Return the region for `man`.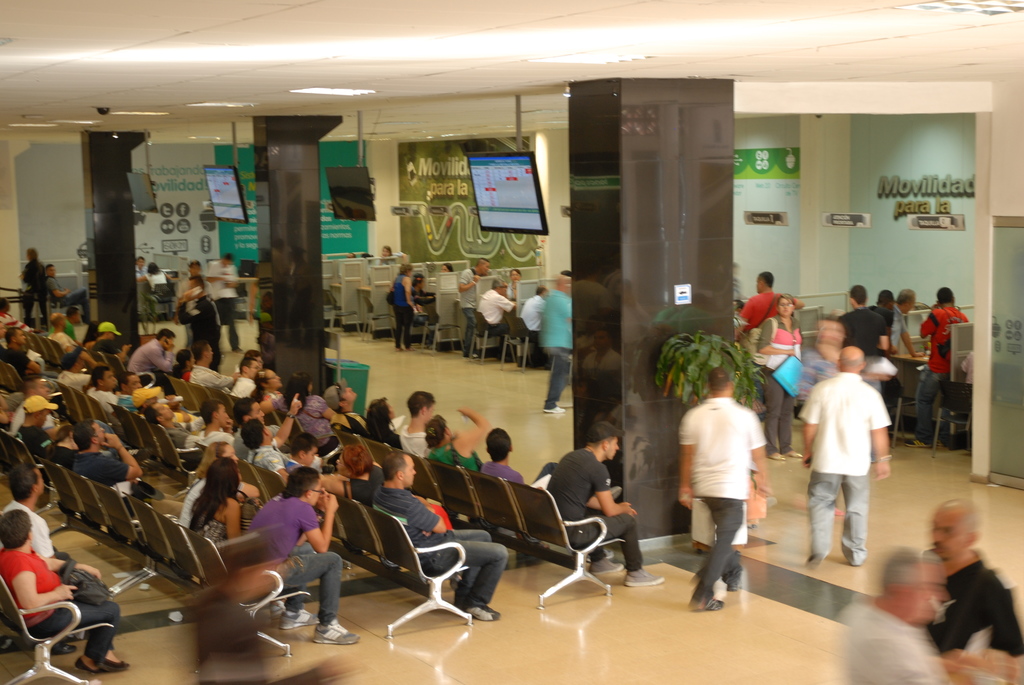
15/393/44/463.
